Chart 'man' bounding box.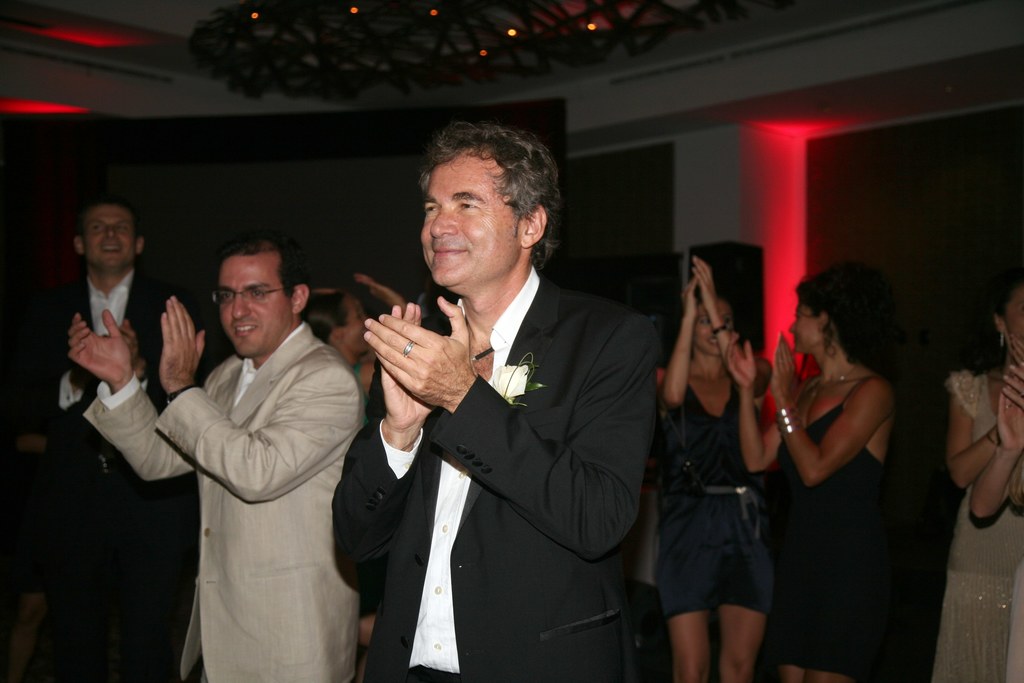
Charted: locate(26, 194, 211, 682).
